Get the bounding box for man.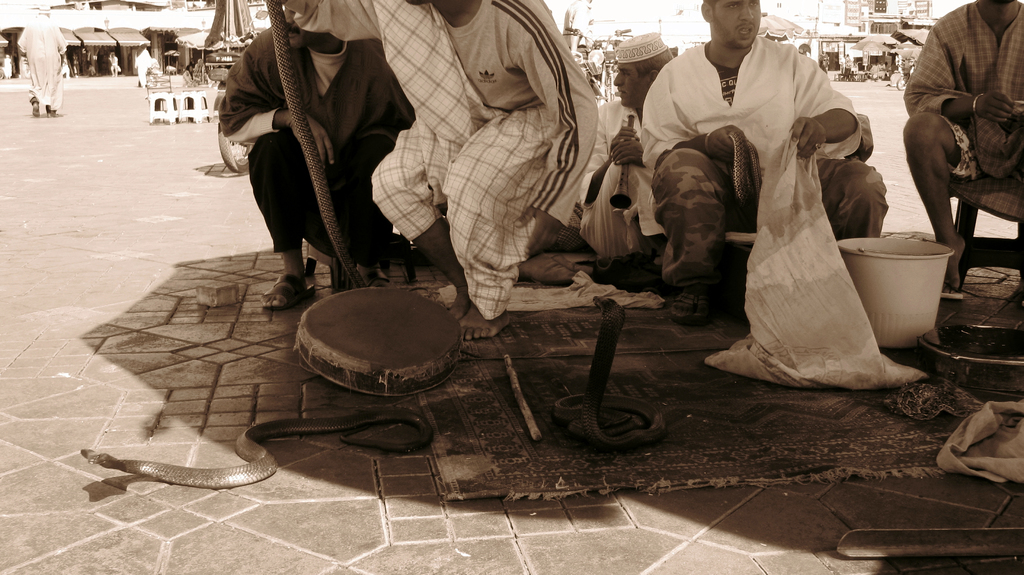
select_region(10, 6, 65, 111).
